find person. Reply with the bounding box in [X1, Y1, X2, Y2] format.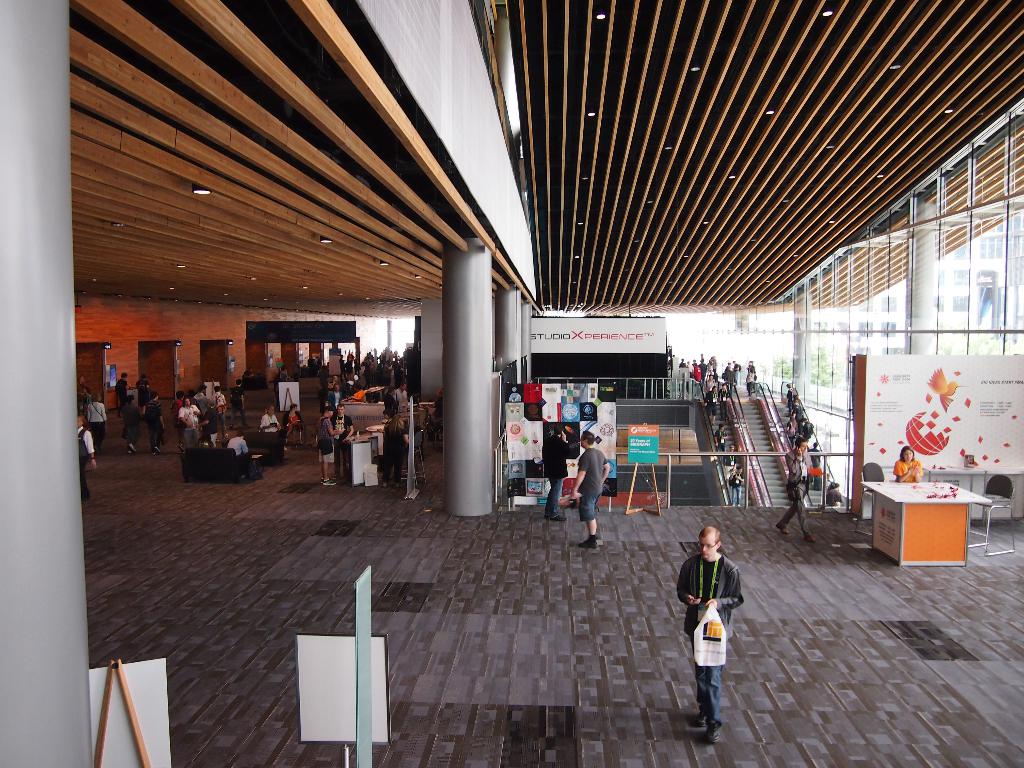
[73, 373, 92, 401].
